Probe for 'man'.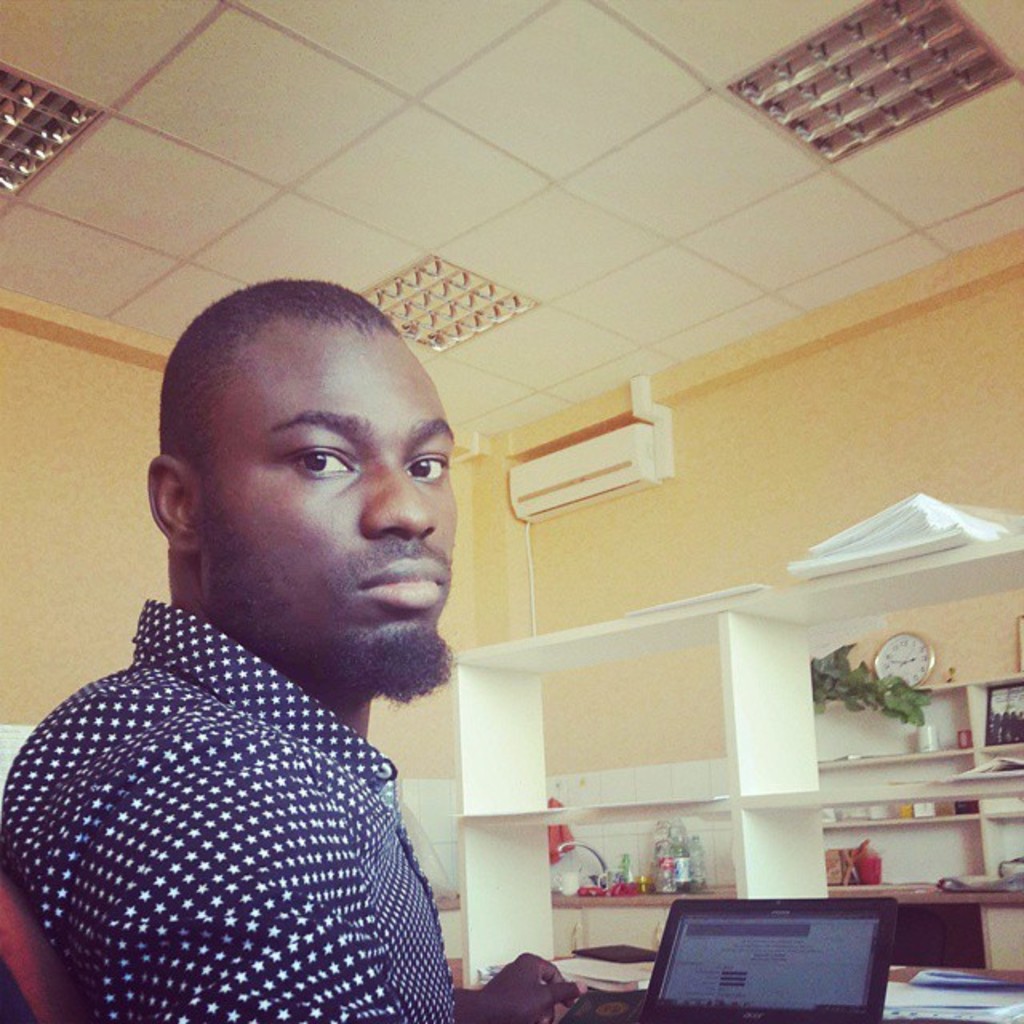
Probe result: [x1=0, y1=277, x2=563, y2=1013].
